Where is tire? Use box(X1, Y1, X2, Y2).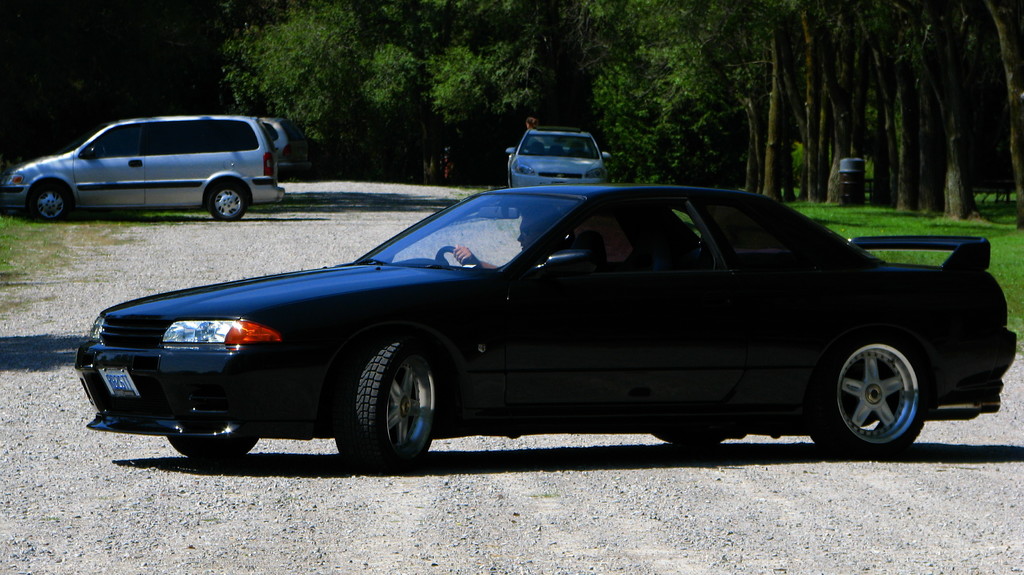
box(335, 337, 436, 482).
